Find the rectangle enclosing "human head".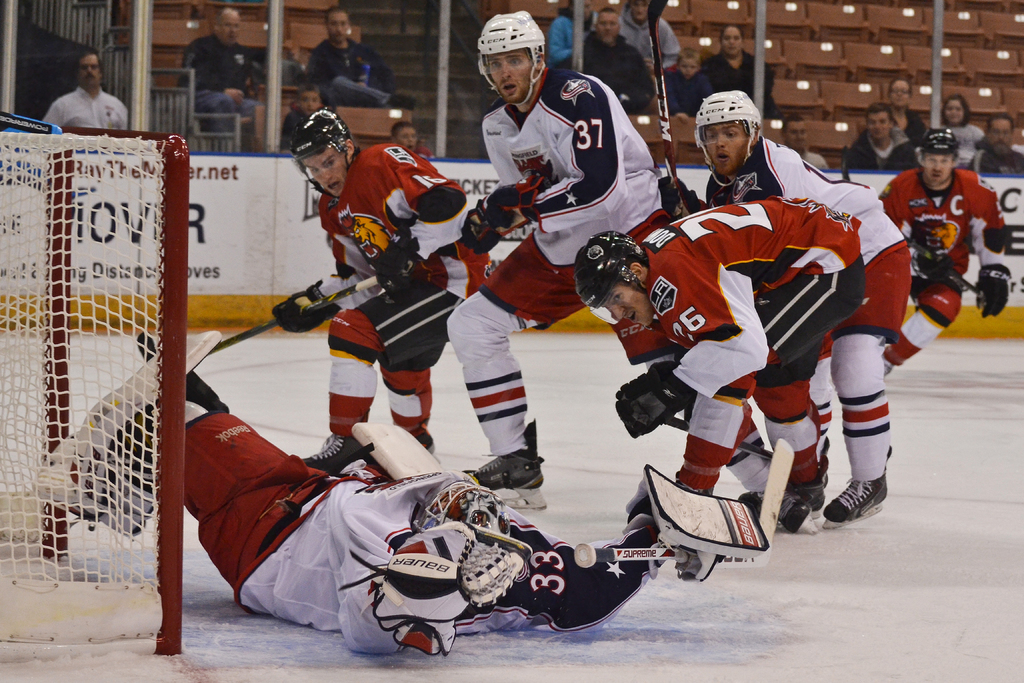
region(943, 97, 969, 125).
